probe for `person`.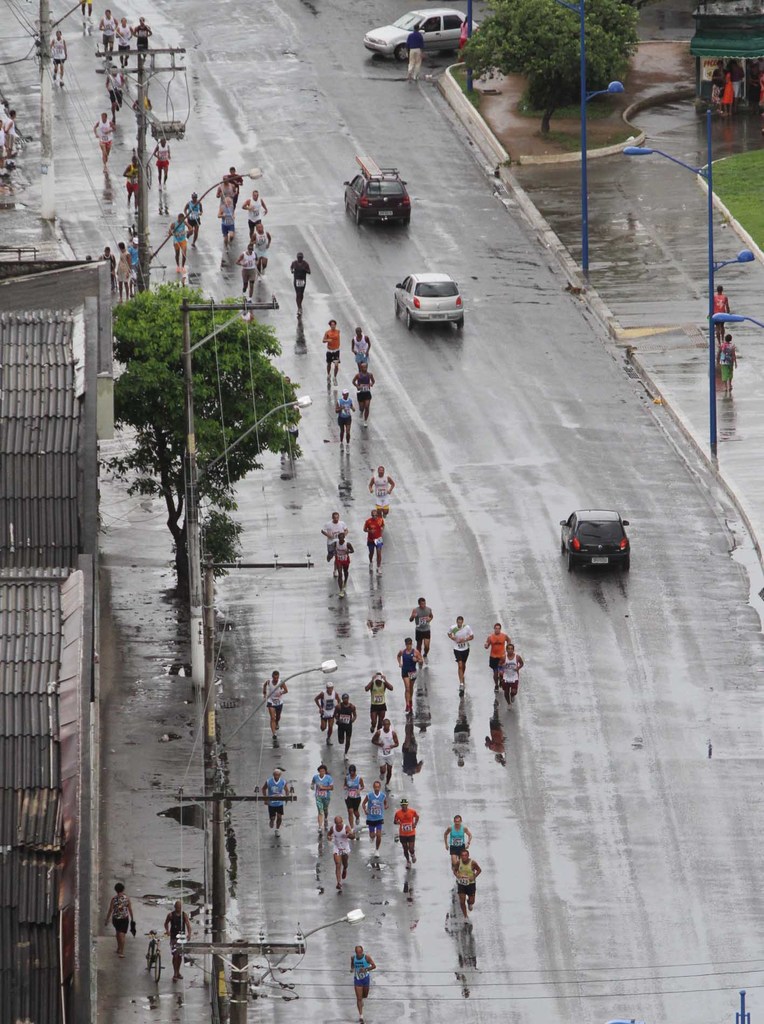
Probe result: rect(397, 801, 418, 867).
